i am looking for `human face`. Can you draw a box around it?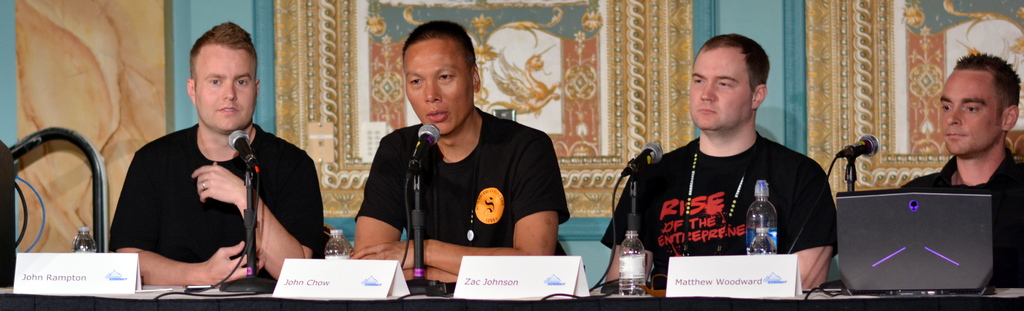
Sure, the bounding box is detection(689, 46, 754, 130).
